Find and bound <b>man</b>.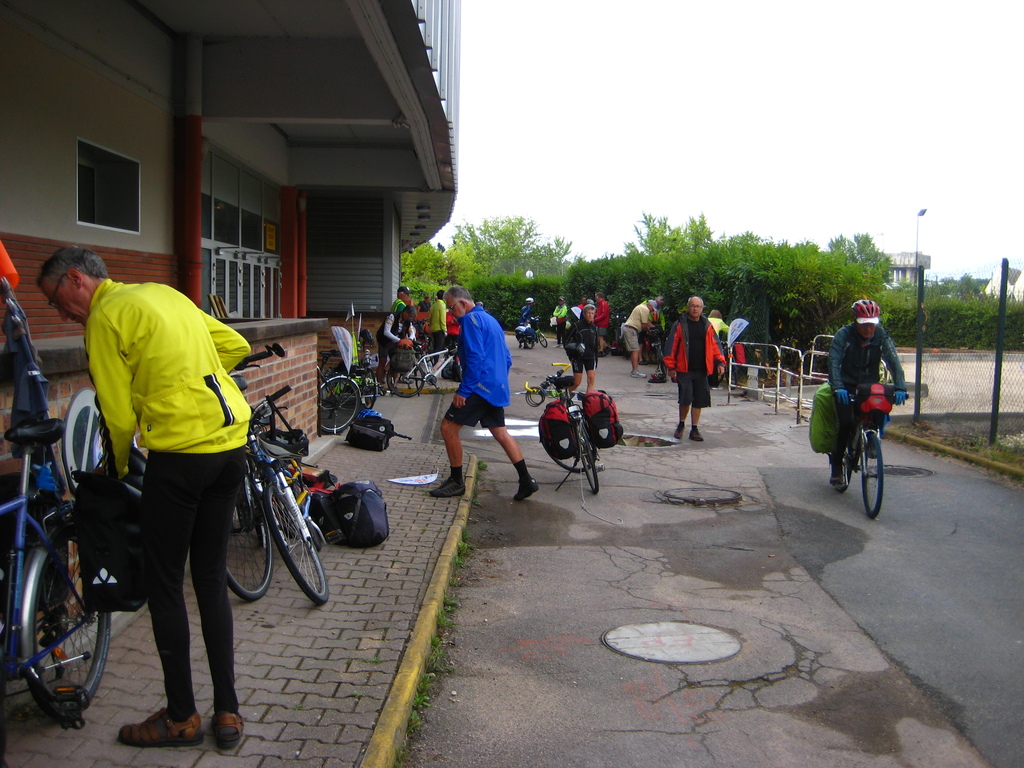
Bound: (x1=517, y1=296, x2=536, y2=347).
